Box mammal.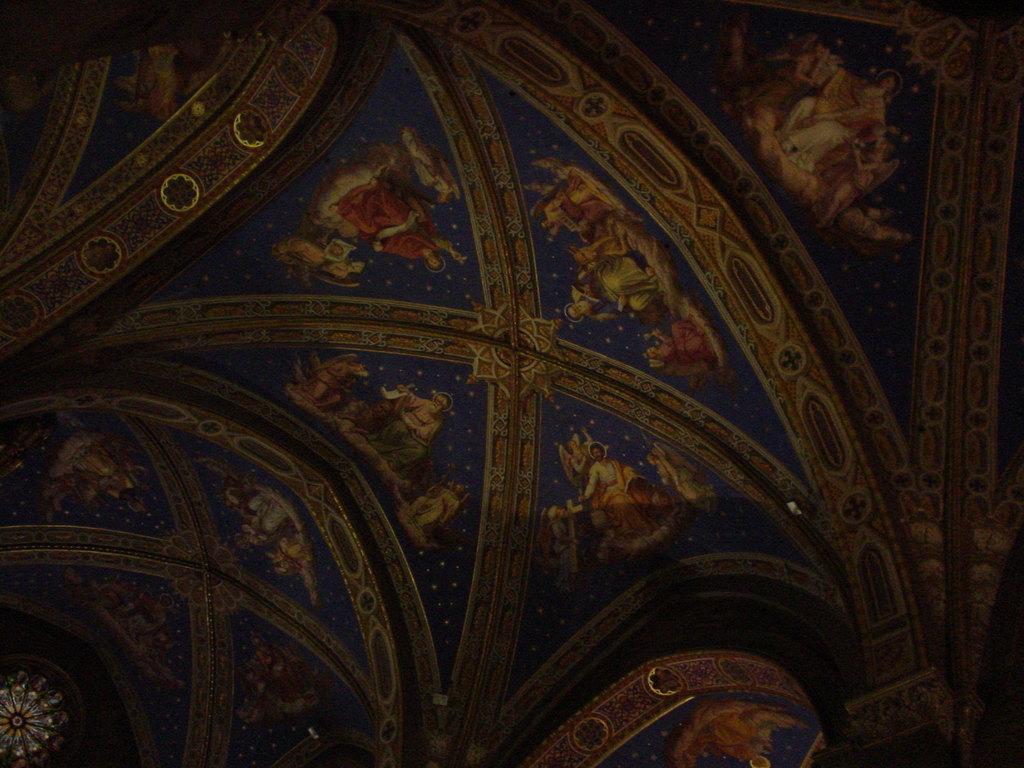
bbox=[327, 175, 465, 273].
